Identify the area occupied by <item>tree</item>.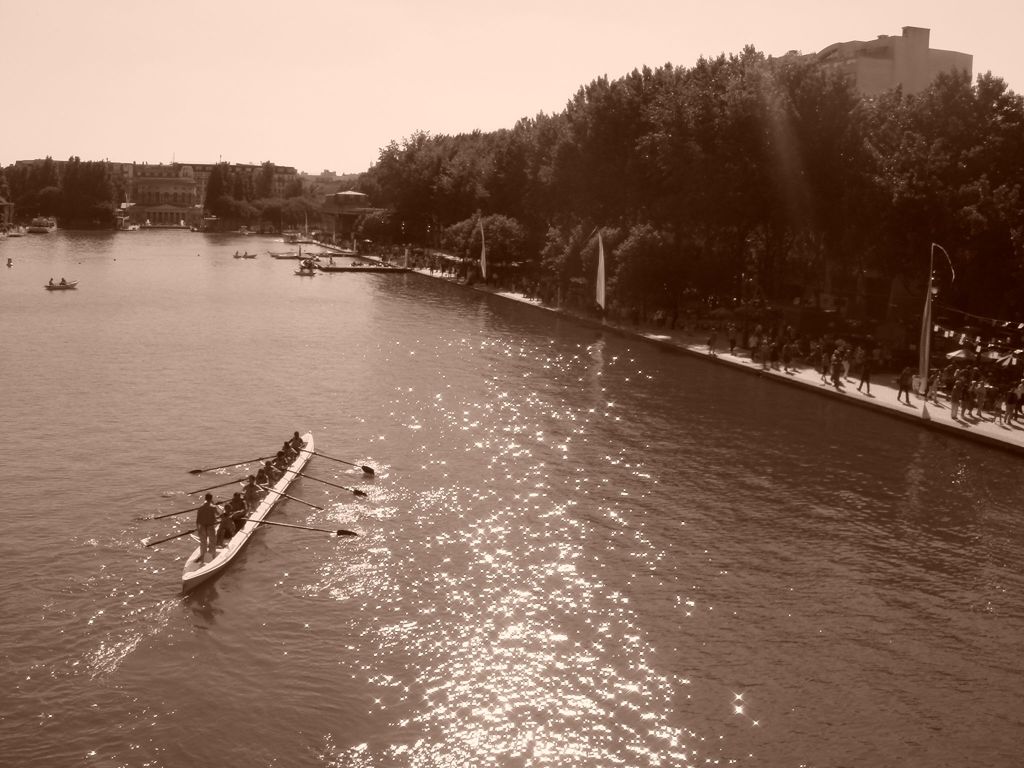
Area: region(362, 126, 427, 239).
